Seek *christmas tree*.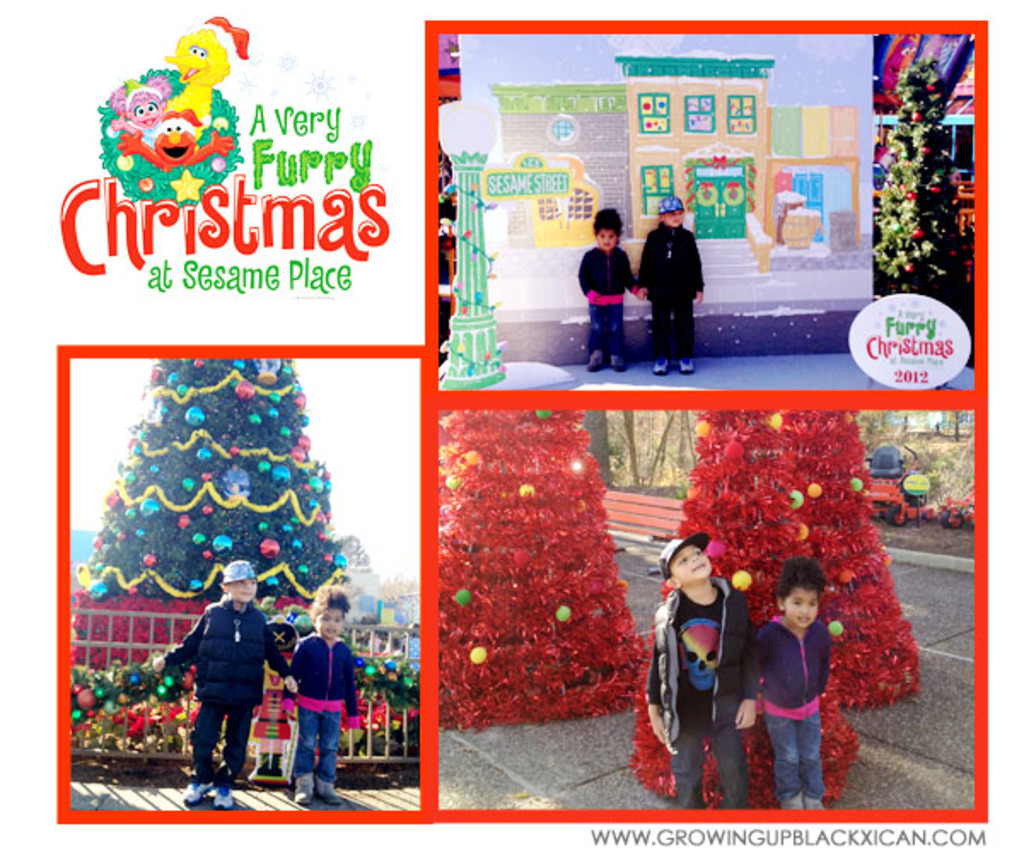
l=420, t=396, r=642, b=746.
